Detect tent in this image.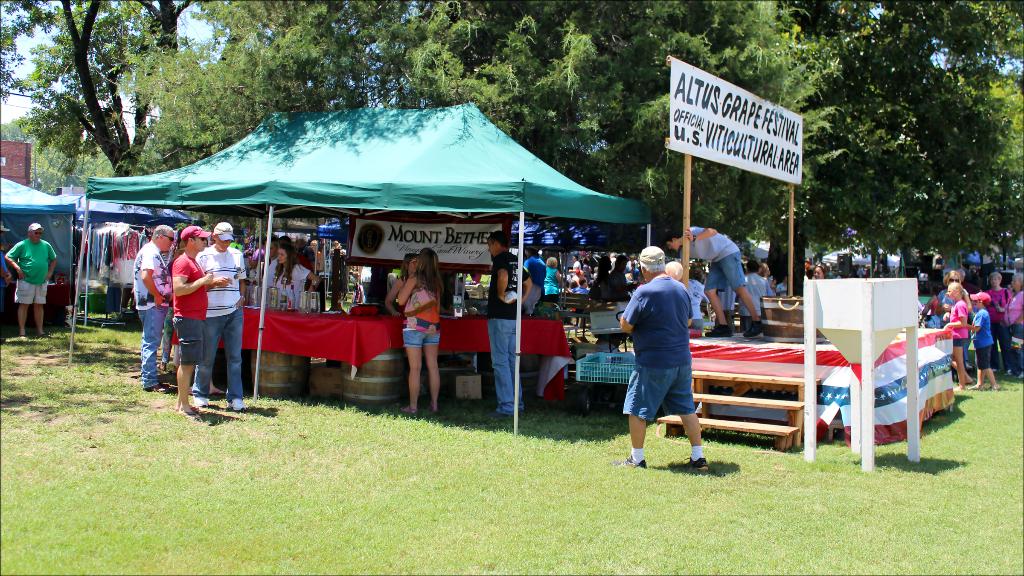
Detection: locate(0, 163, 115, 312).
